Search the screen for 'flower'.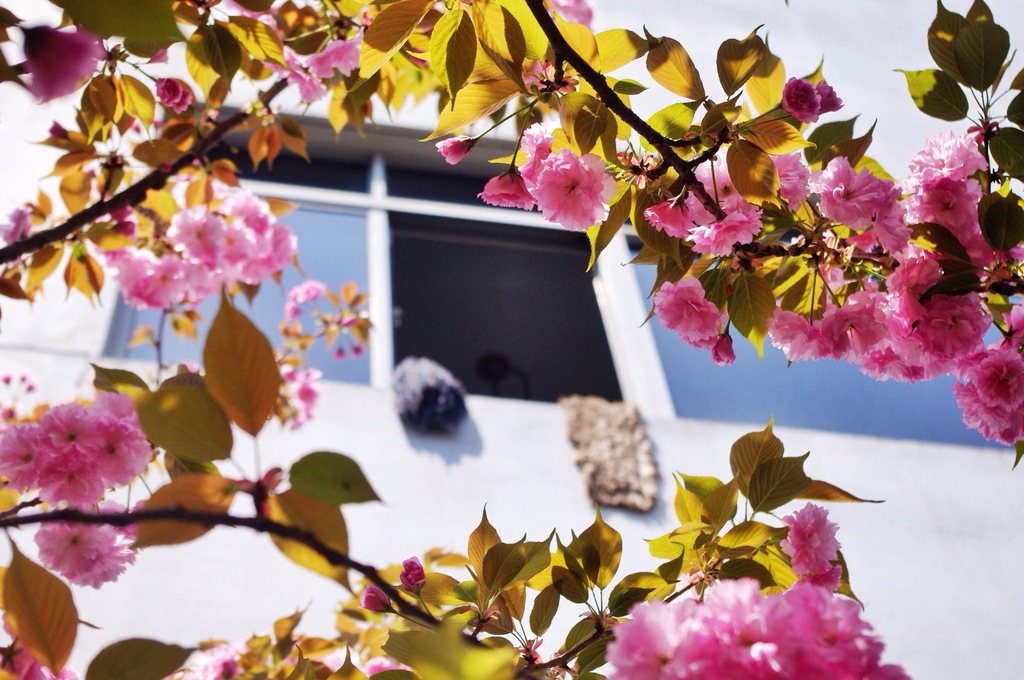
Found at box(191, 0, 284, 34).
